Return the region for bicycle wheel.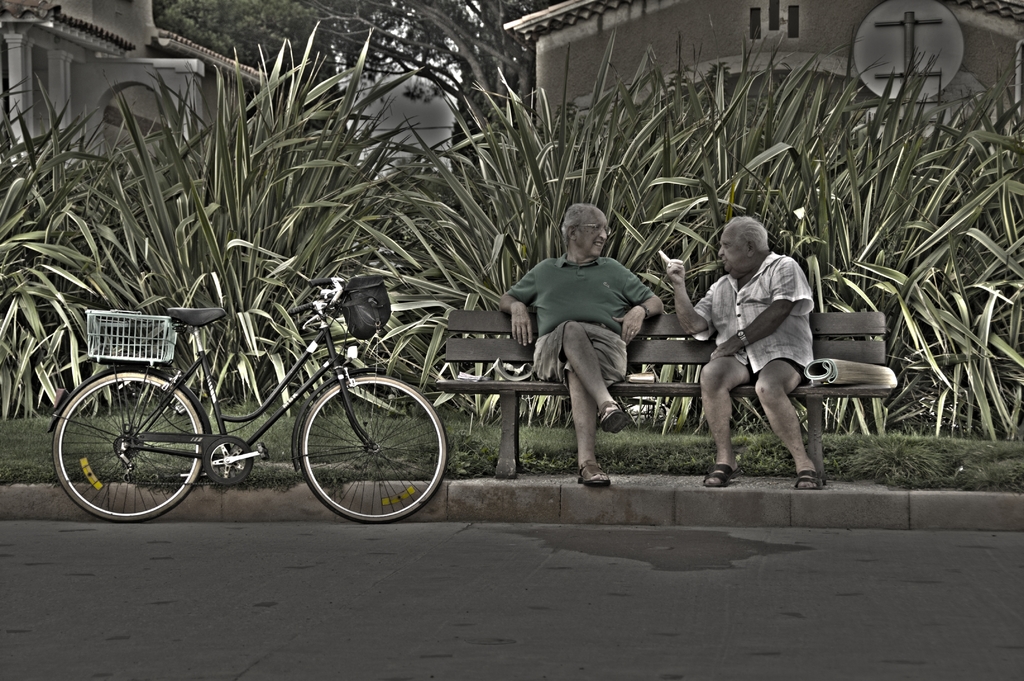
[282, 378, 437, 524].
